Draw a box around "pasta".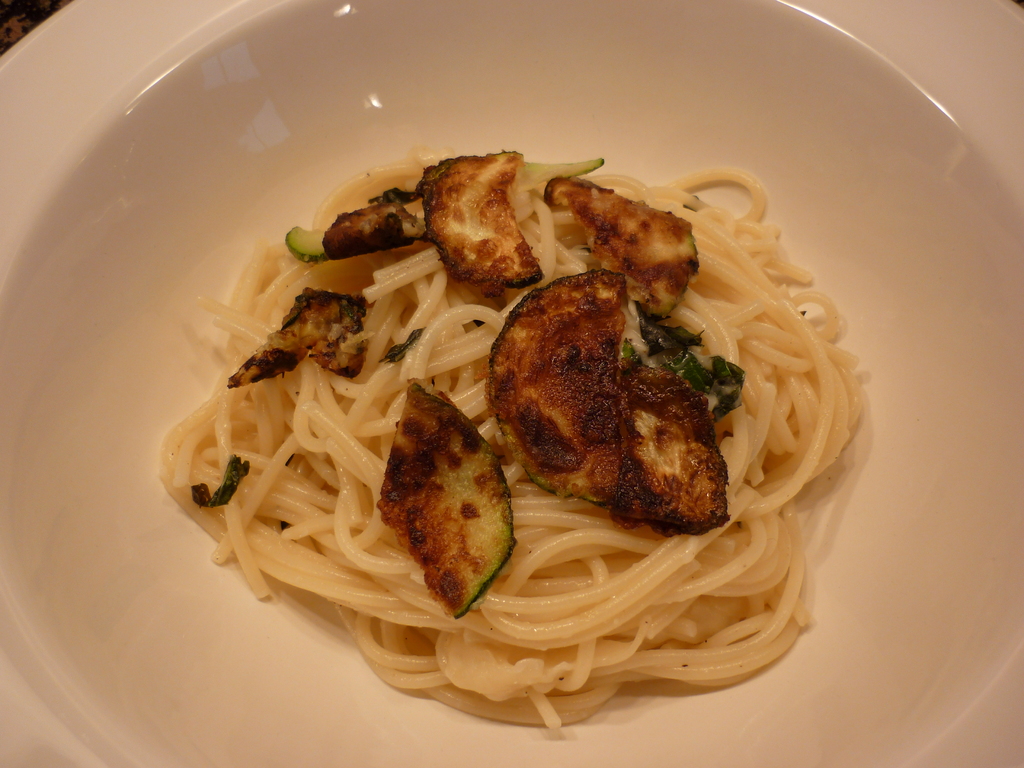
pyautogui.locateOnScreen(159, 142, 874, 726).
